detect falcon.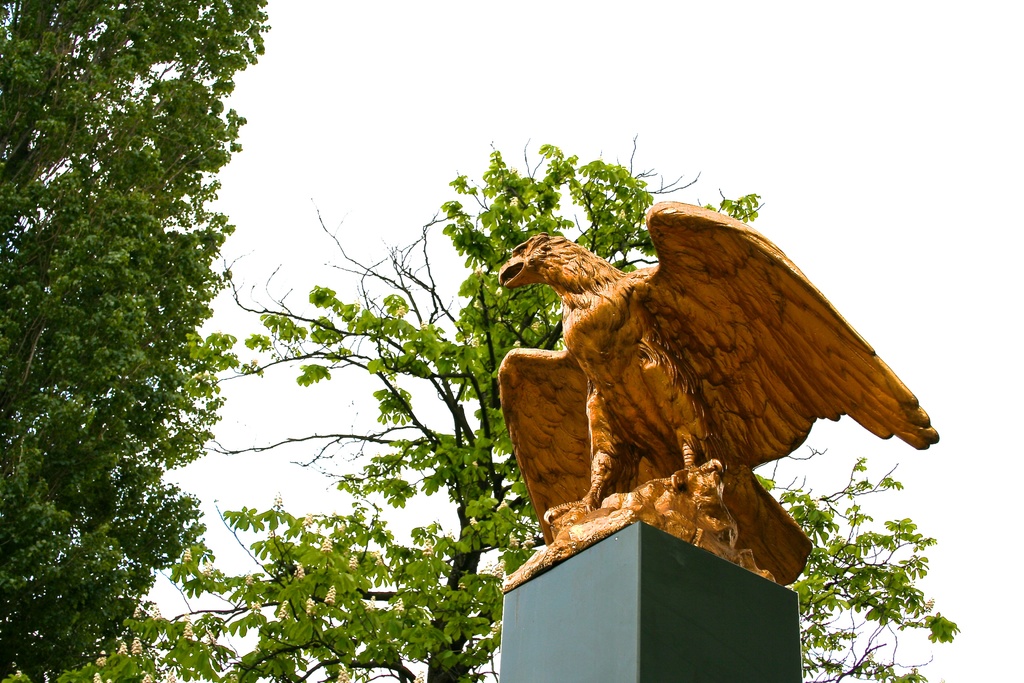
Detected at bbox=(467, 203, 943, 579).
